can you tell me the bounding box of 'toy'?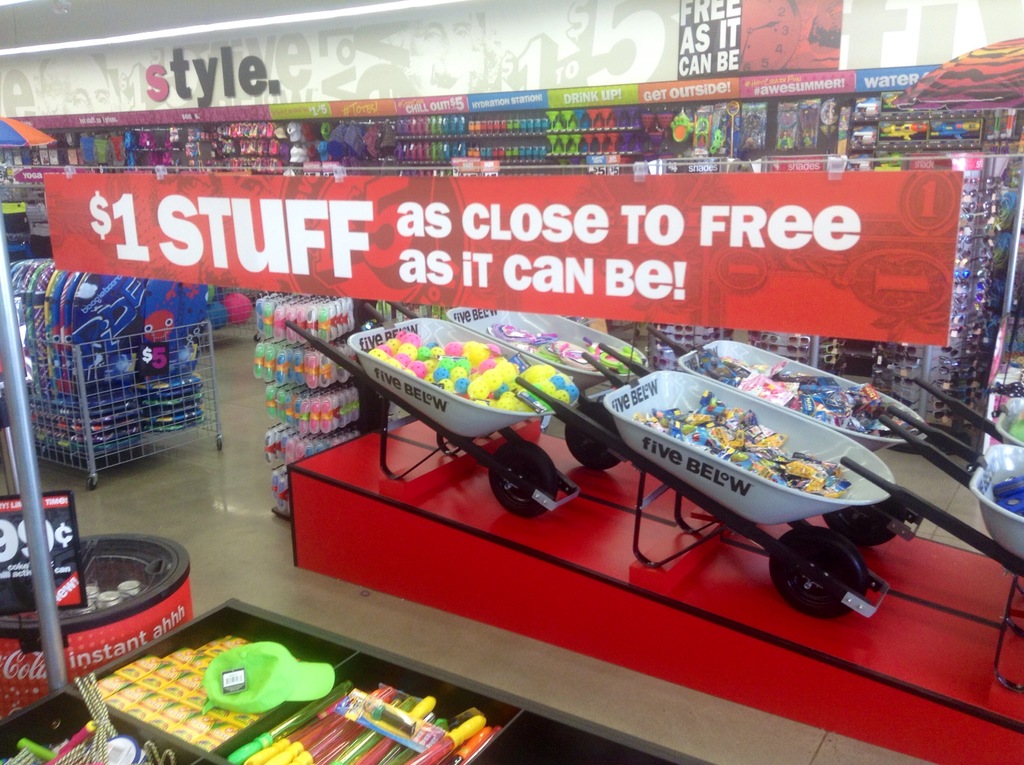
[left=820, top=337, right=846, bottom=373].
